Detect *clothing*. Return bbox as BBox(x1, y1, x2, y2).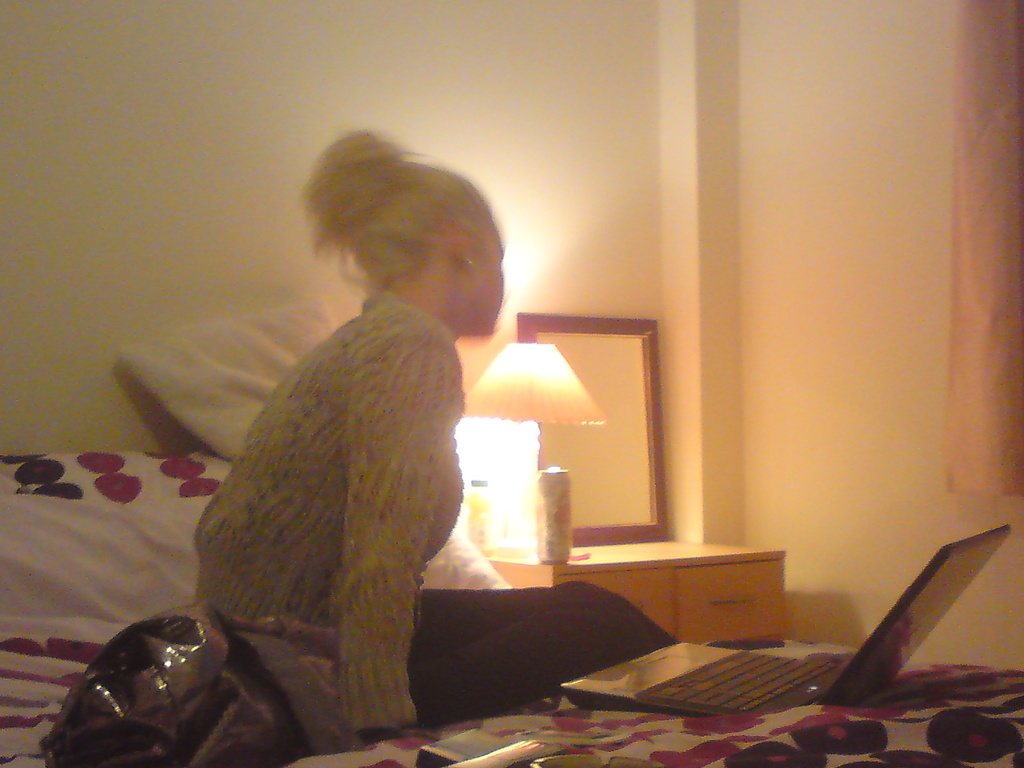
BBox(184, 281, 671, 737).
